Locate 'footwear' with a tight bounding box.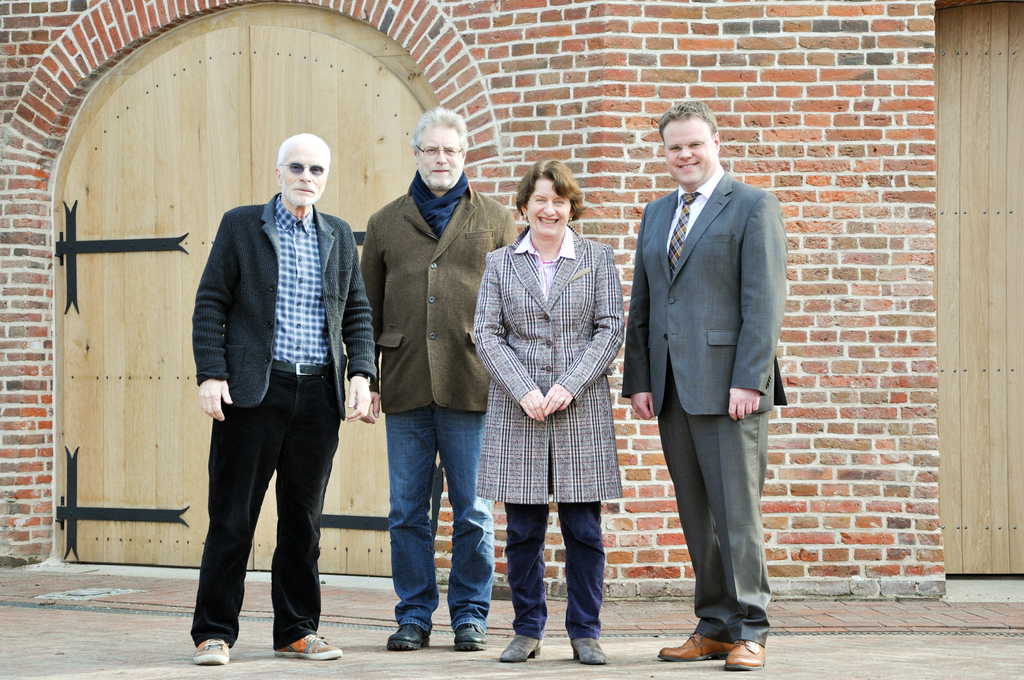
bbox=[659, 630, 733, 667].
